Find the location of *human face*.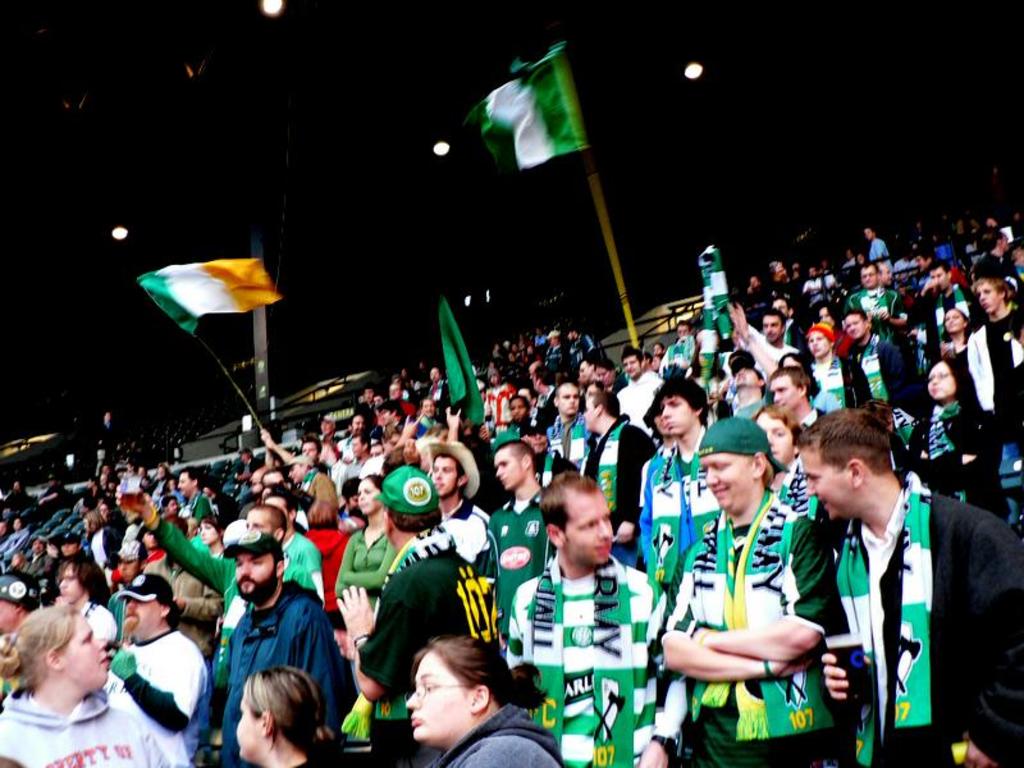
Location: 186,476,204,500.
